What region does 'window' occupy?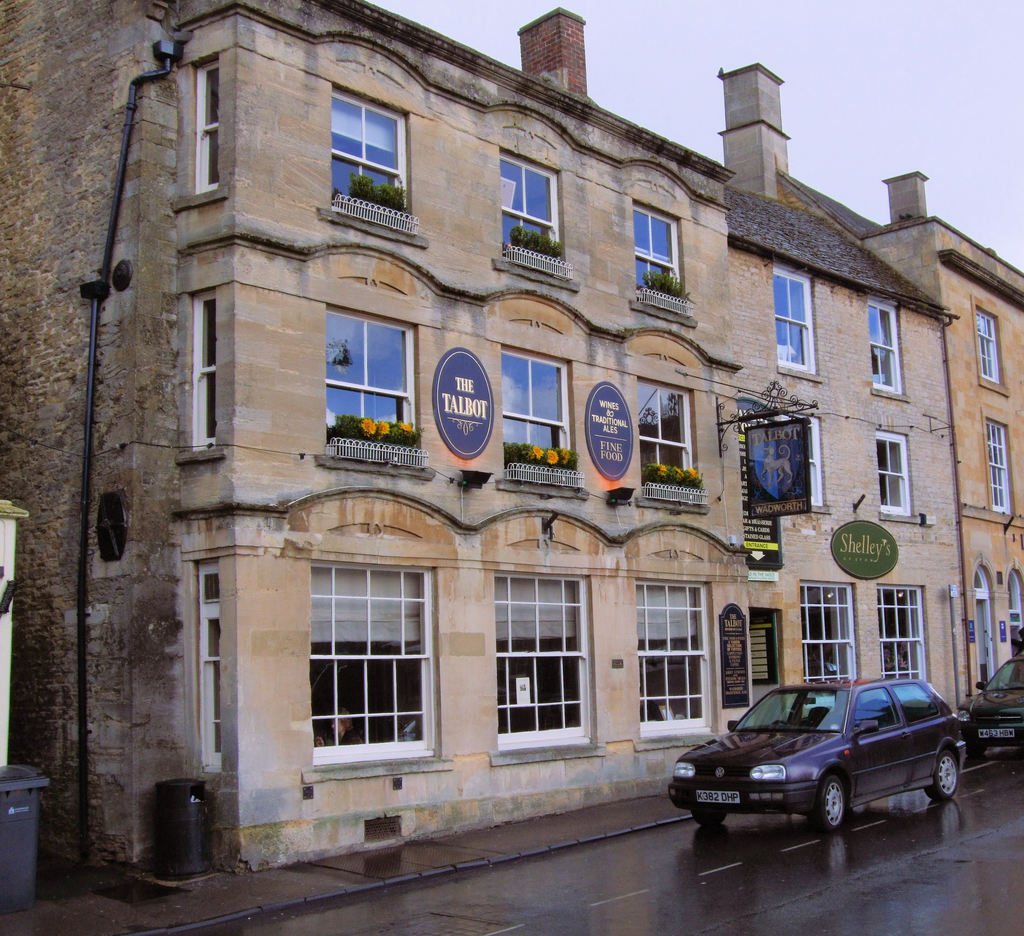
(x1=982, y1=406, x2=1013, y2=516).
